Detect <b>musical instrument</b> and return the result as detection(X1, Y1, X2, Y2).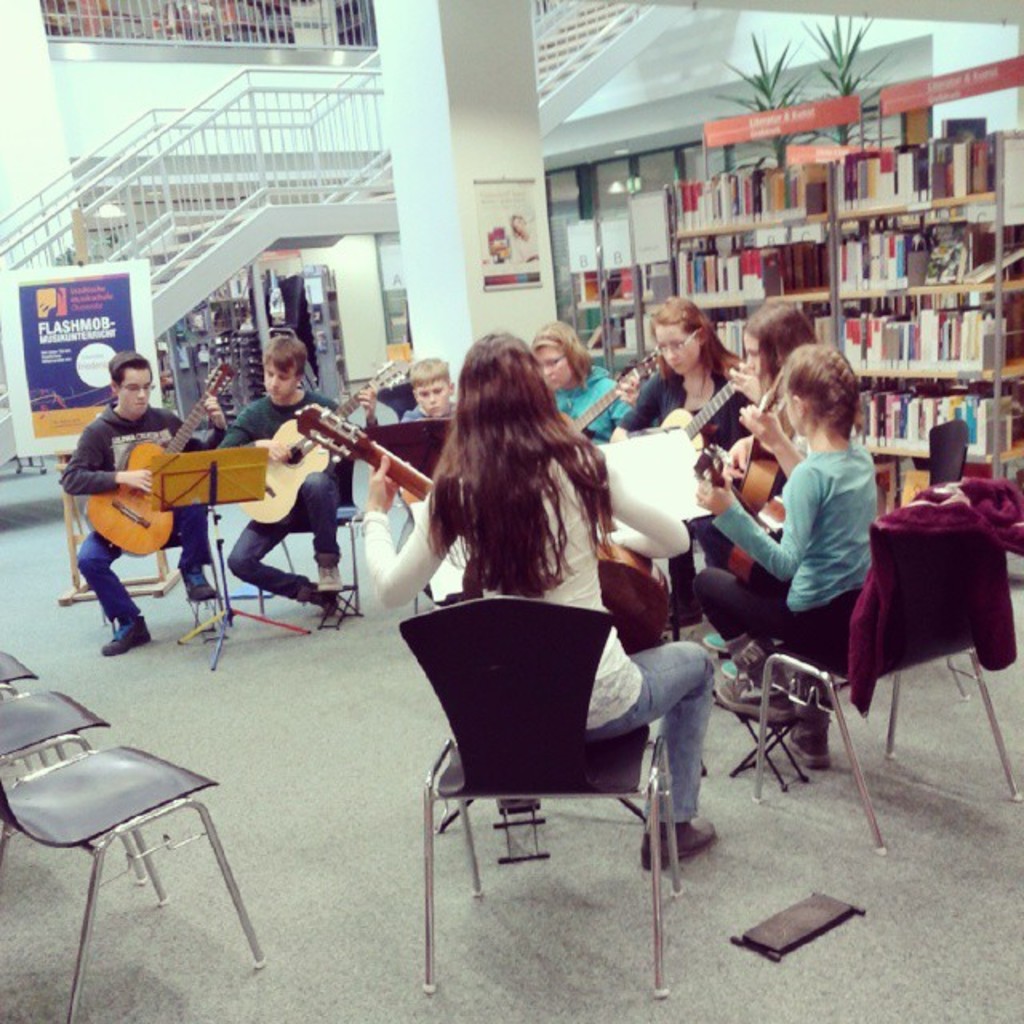
detection(638, 350, 763, 475).
